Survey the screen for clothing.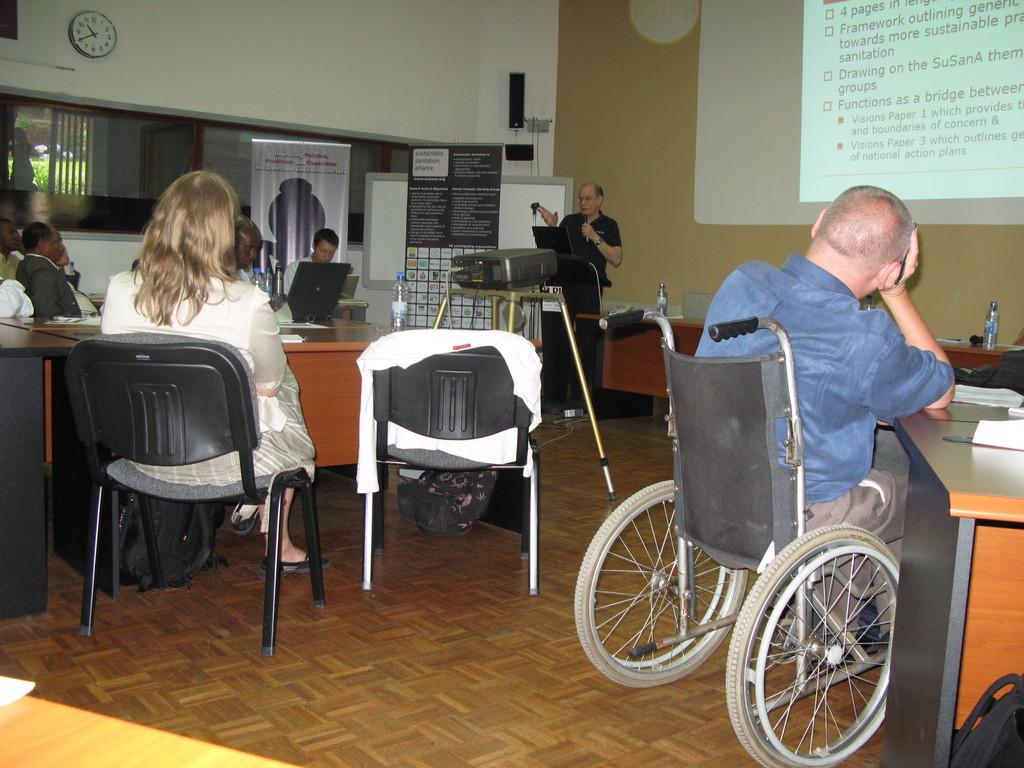
Survey found: (left=557, top=208, right=621, bottom=400).
